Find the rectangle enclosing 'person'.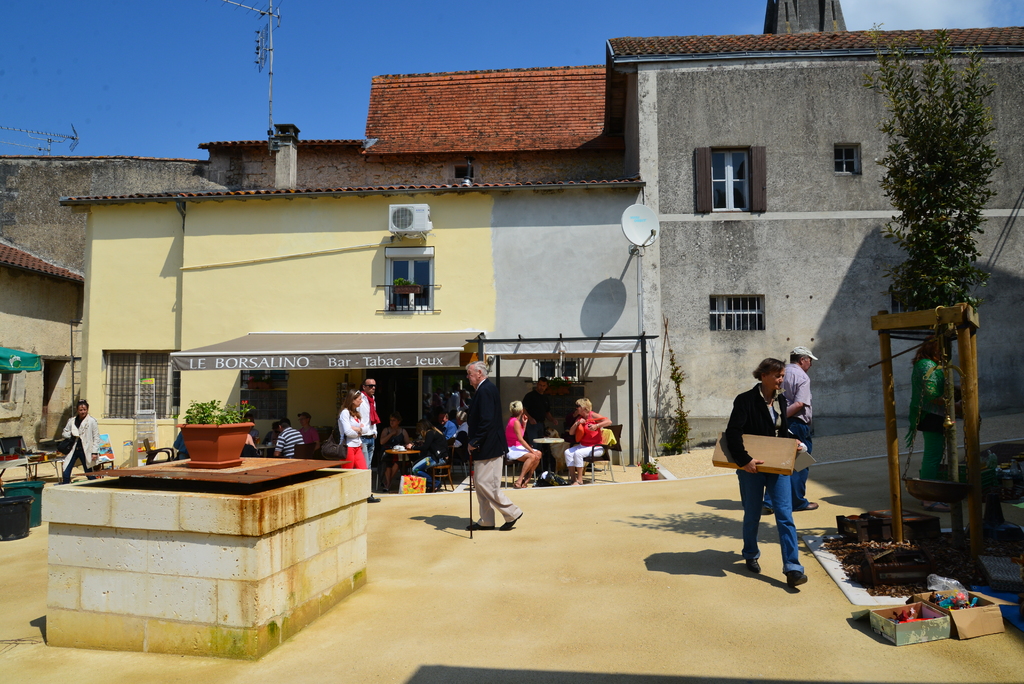
{"x1": 441, "y1": 409, "x2": 460, "y2": 446}.
